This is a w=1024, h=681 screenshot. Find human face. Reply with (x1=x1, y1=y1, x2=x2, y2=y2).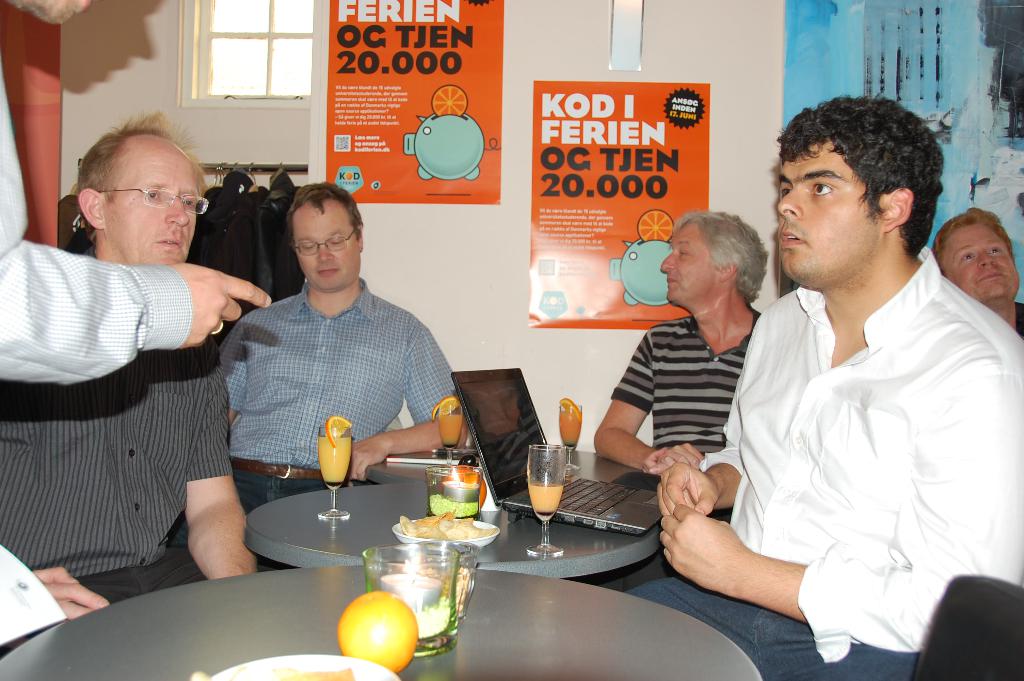
(x1=660, y1=219, x2=720, y2=303).
